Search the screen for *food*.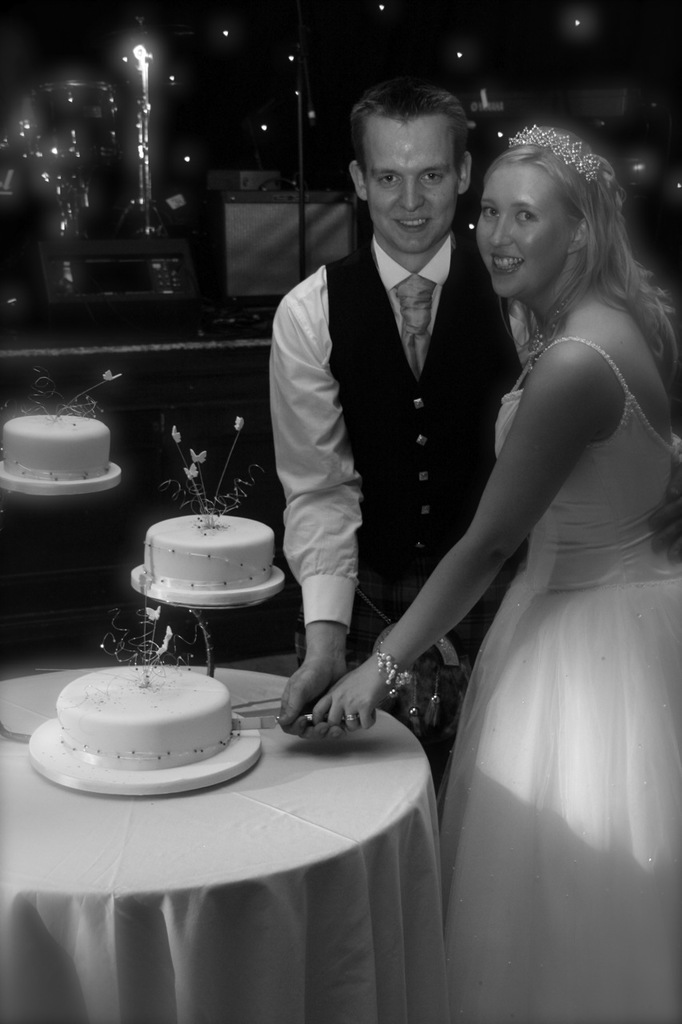
Found at (35,664,246,783).
